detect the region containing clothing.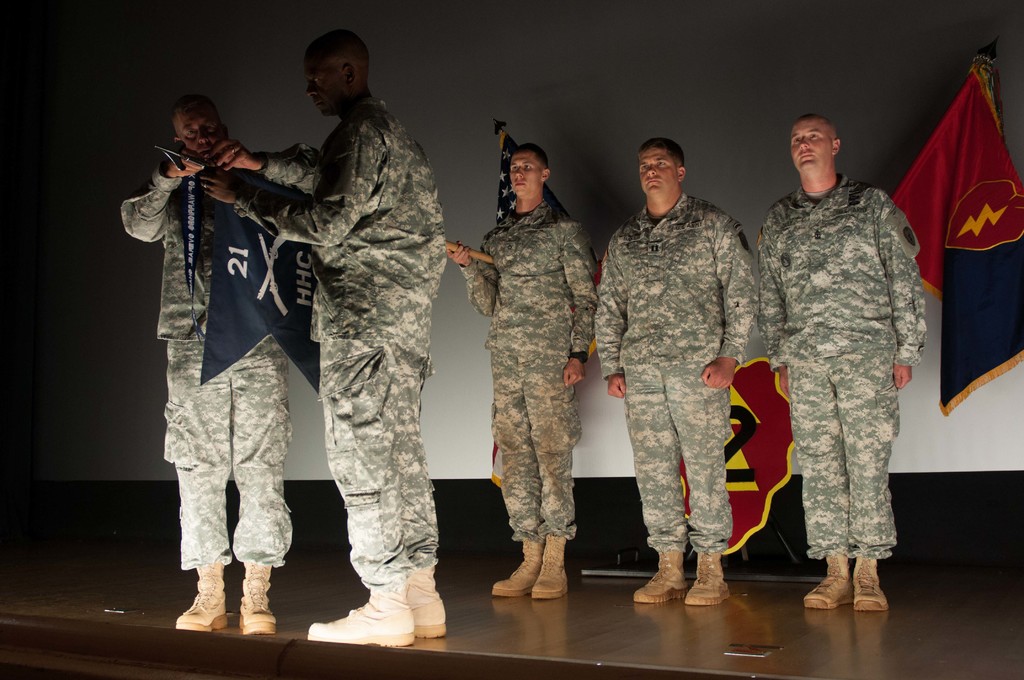
458, 209, 604, 530.
